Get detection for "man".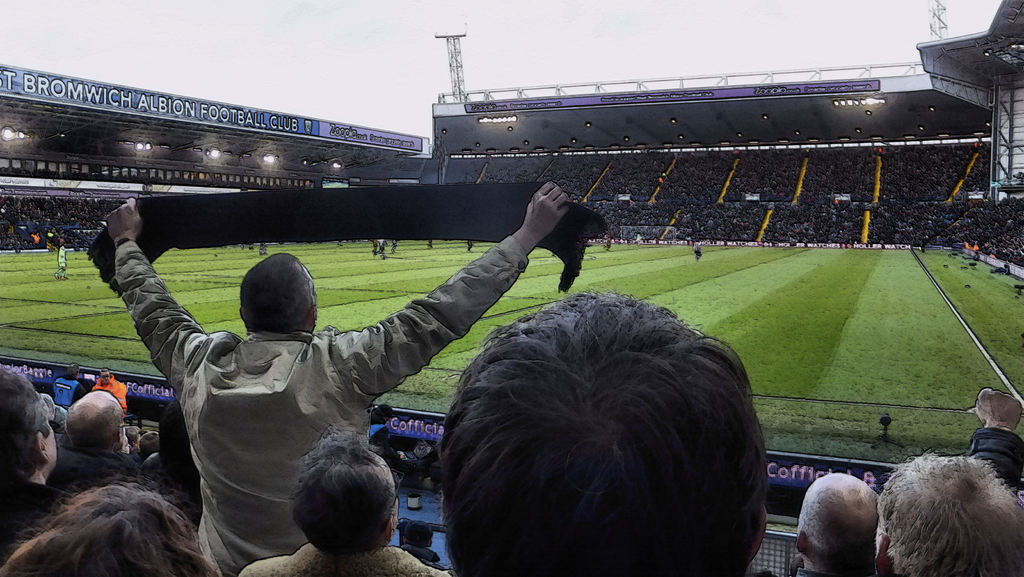
Detection: (51, 393, 141, 483).
